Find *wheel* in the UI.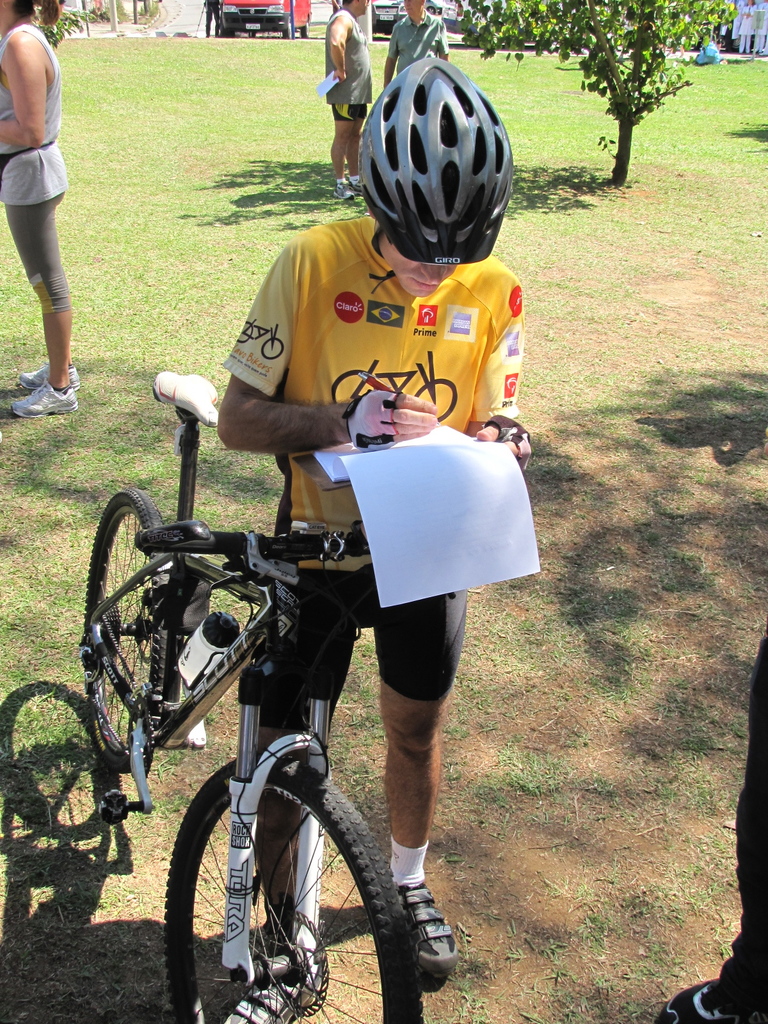
UI element at <region>83, 490, 169, 774</region>.
